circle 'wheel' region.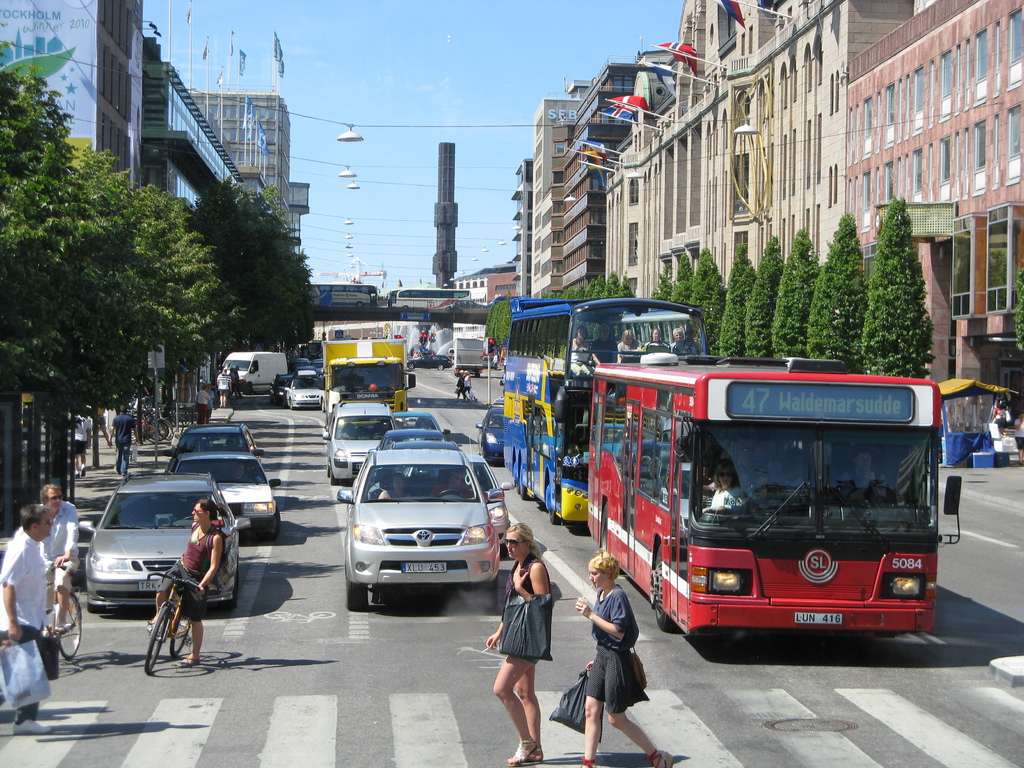
Region: locate(63, 591, 81, 662).
